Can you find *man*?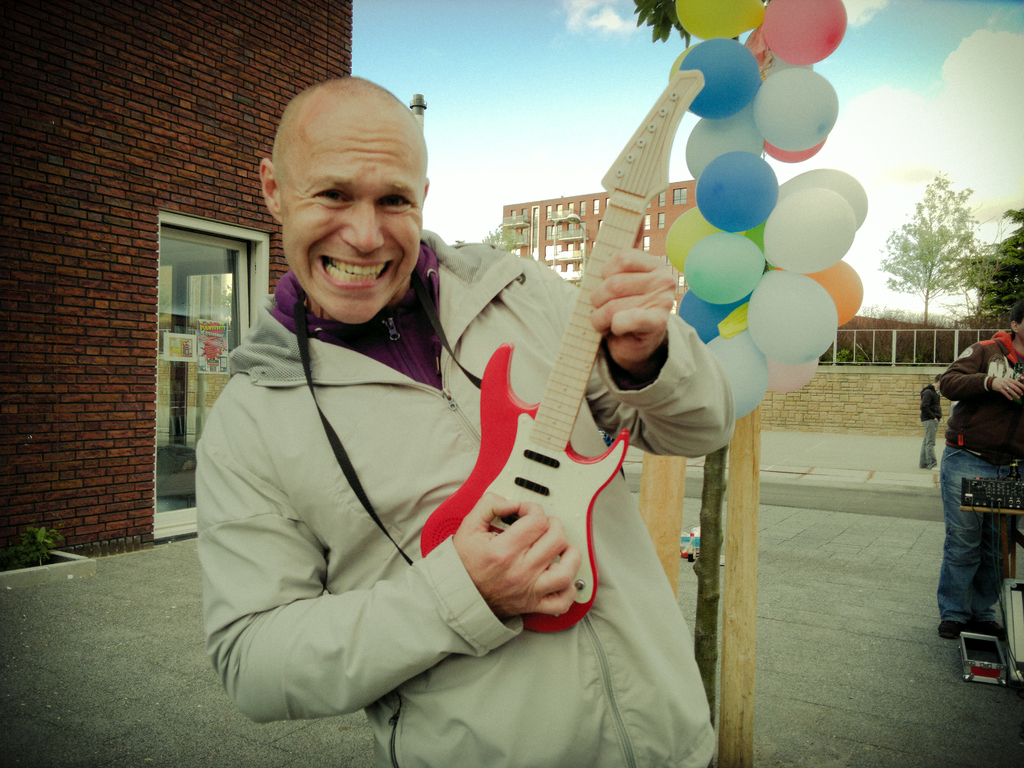
Yes, bounding box: Rect(916, 369, 946, 469).
